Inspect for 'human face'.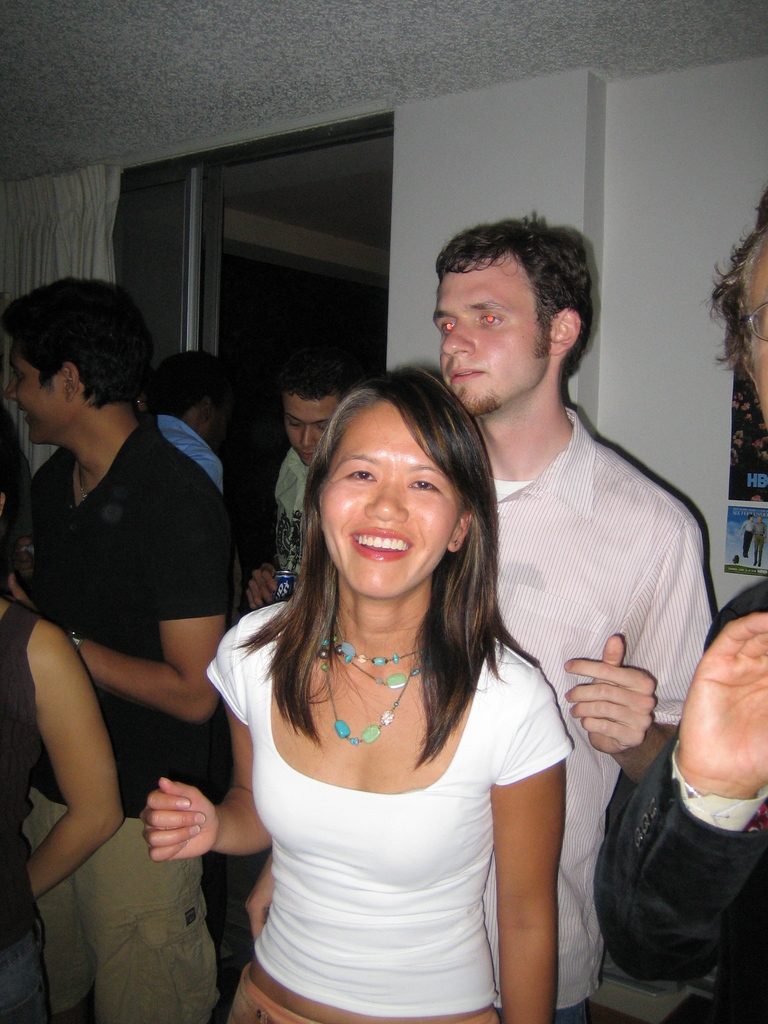
Inspection: box(282, 396, 338, 468).
